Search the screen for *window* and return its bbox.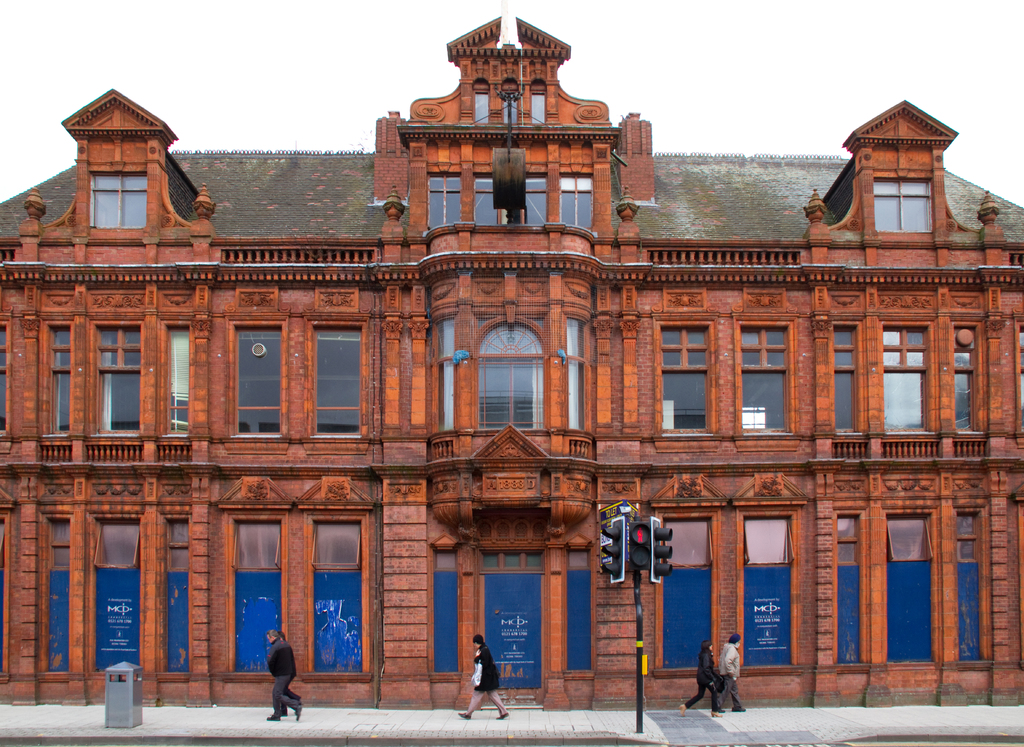
Found: <region>531, 87, 547, 124</region>.
